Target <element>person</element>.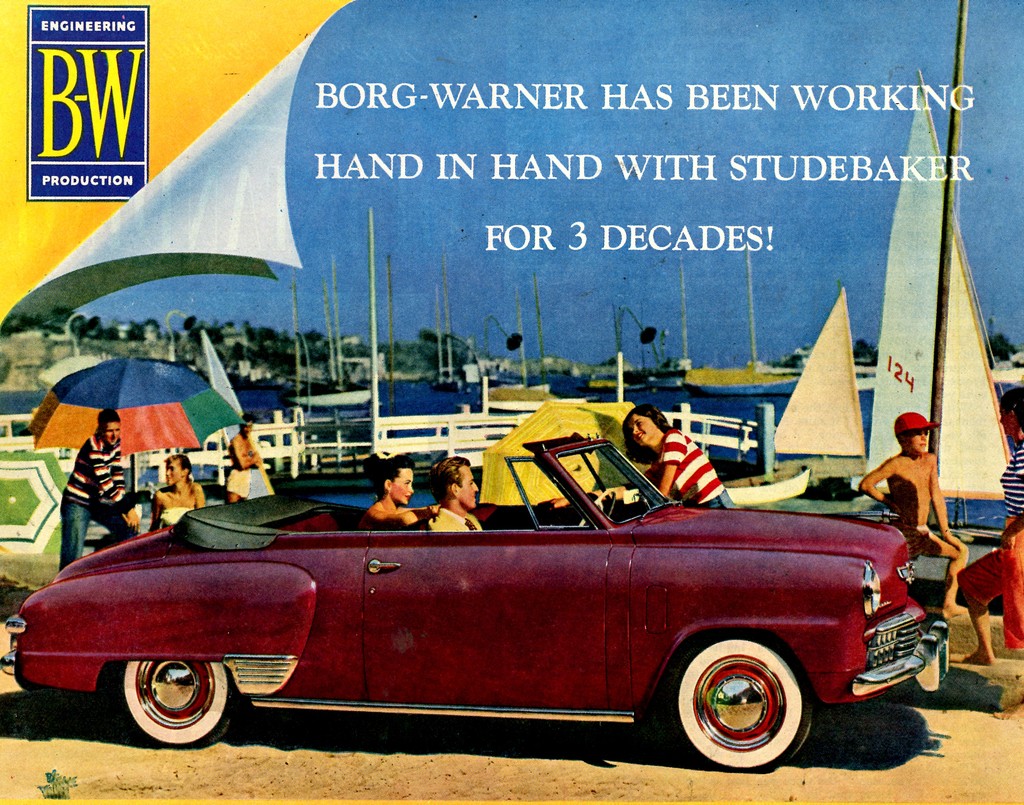
Target region: pyautogui.locateOnScreen(356, 449, 421, 530).
